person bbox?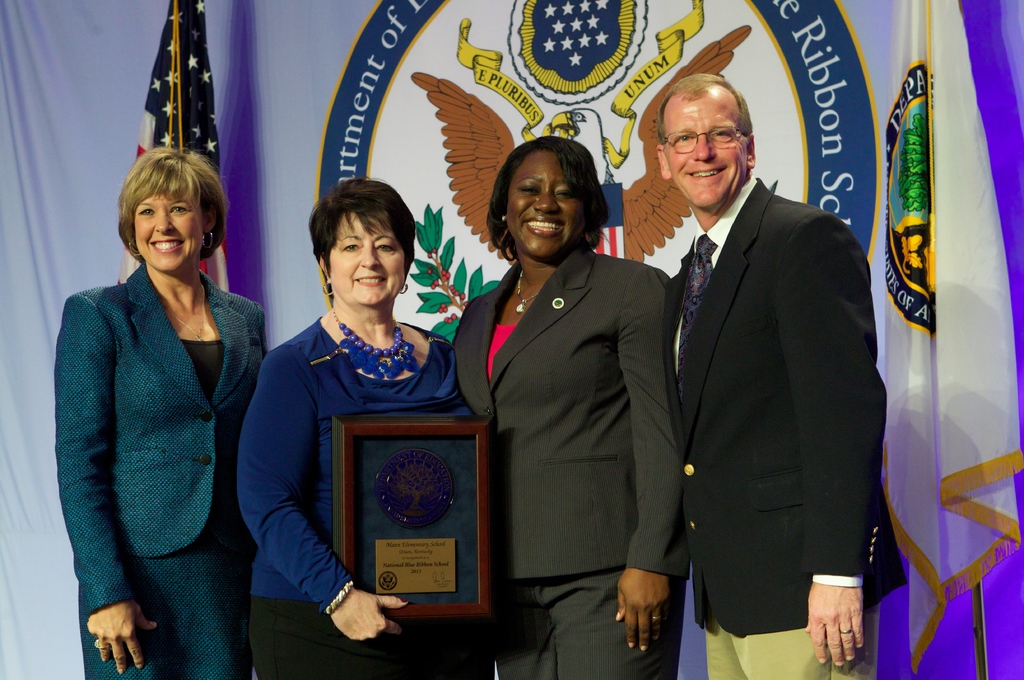
(left=640, top=62, right=888, bottom=679)
